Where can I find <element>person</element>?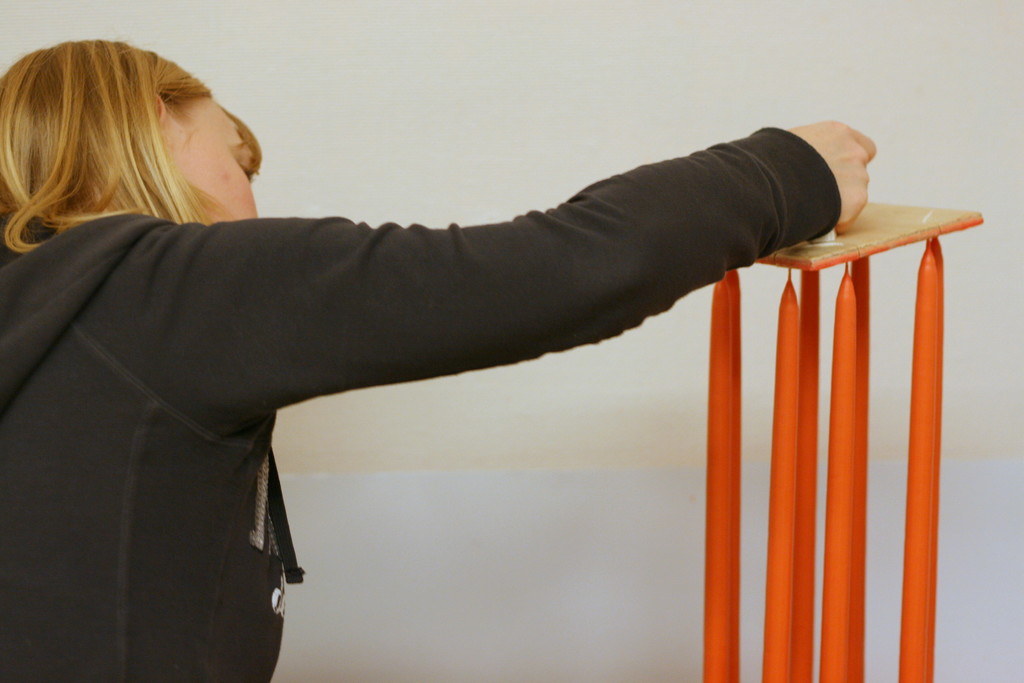
You can find it at {"x1": 67, "y1": 82, "x2": 972, "y2": 672}.
